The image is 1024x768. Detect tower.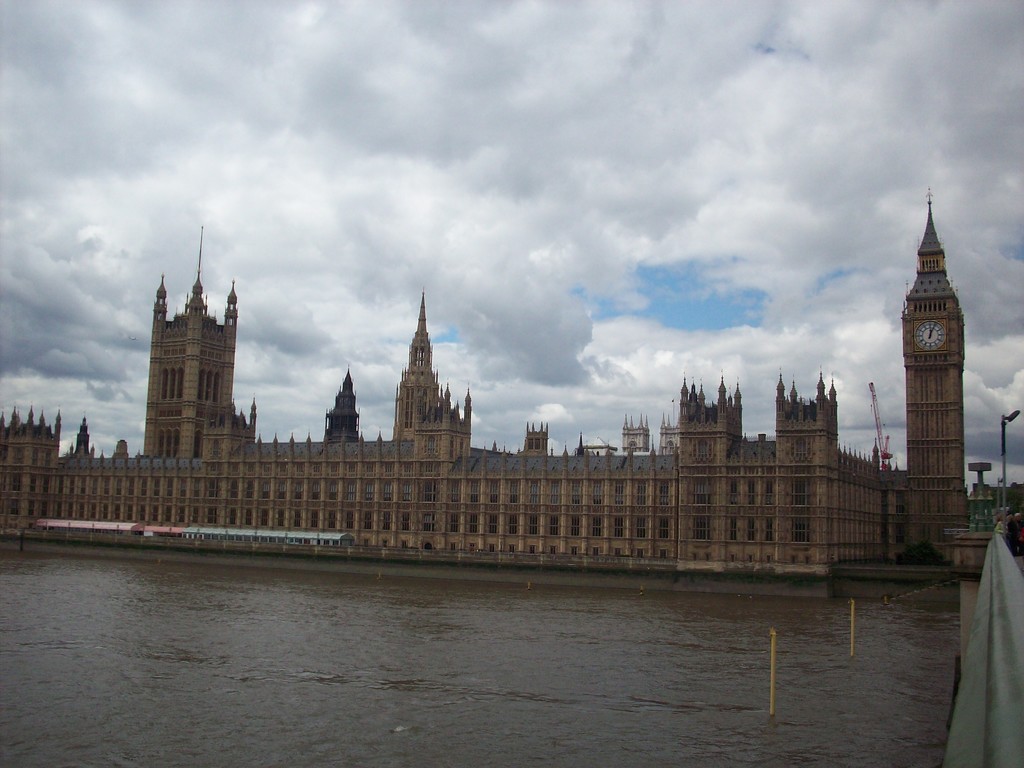
Detection: crop(860, 161, 991, 549).
